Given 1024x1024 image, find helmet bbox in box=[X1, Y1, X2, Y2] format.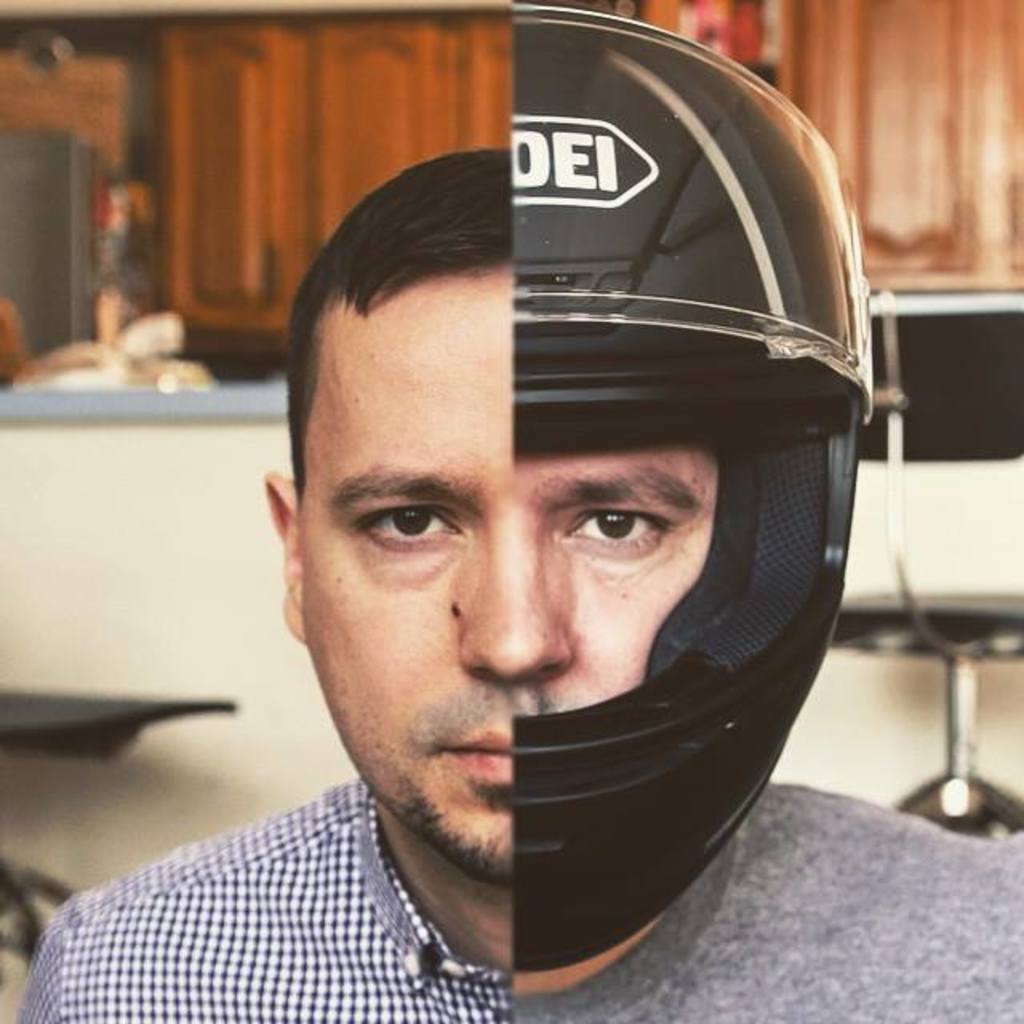
box=[514, 0, 878, 968].
